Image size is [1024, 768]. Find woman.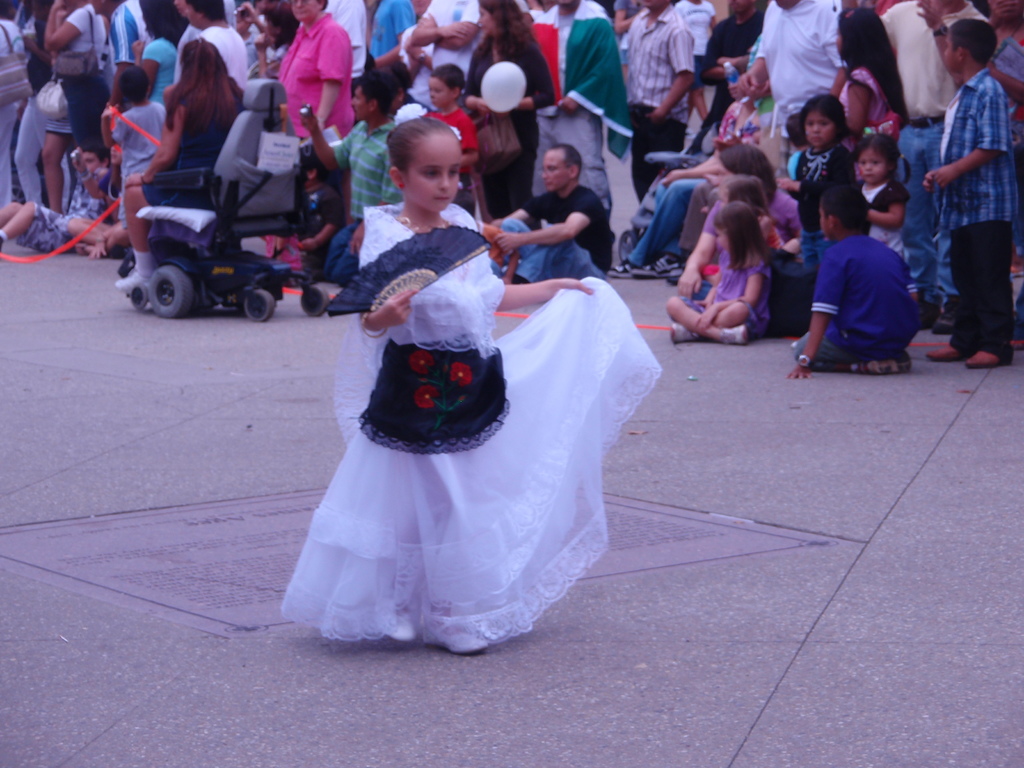
465 0 554 228.
